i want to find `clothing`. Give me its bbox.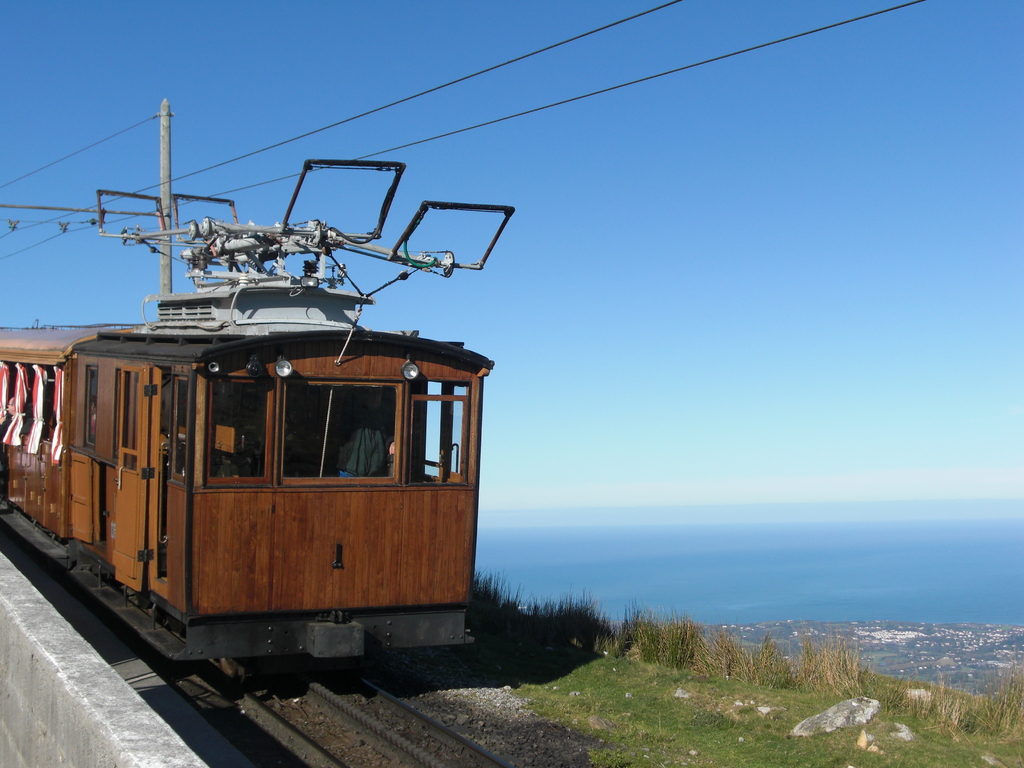
0 417 13 491.
